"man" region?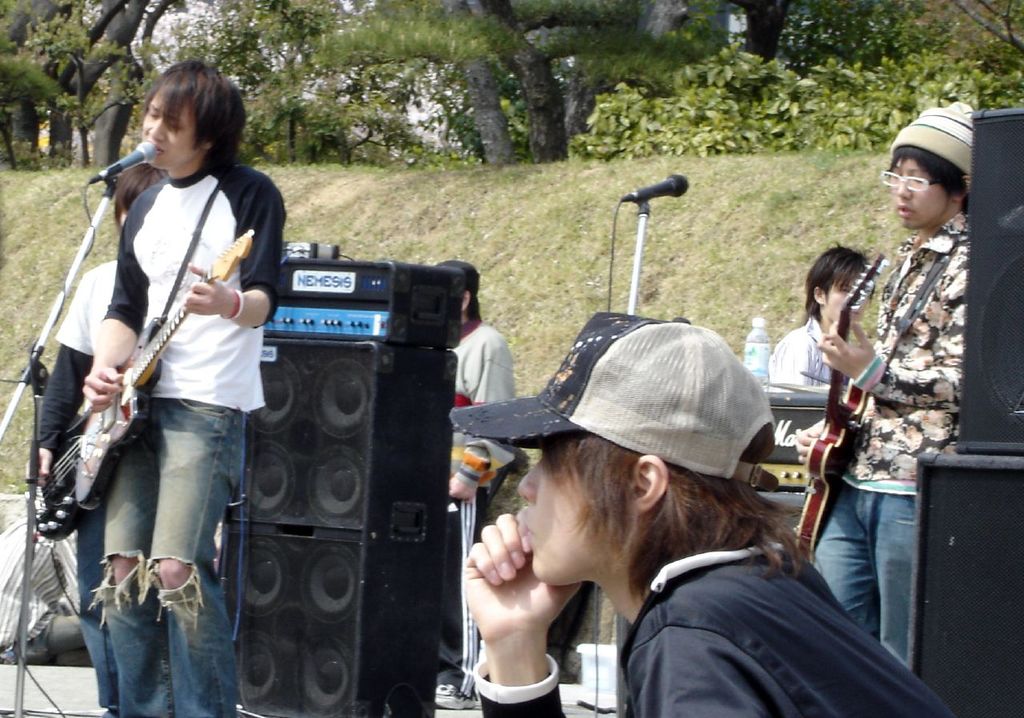
locate(791, 102, 978, 675)
